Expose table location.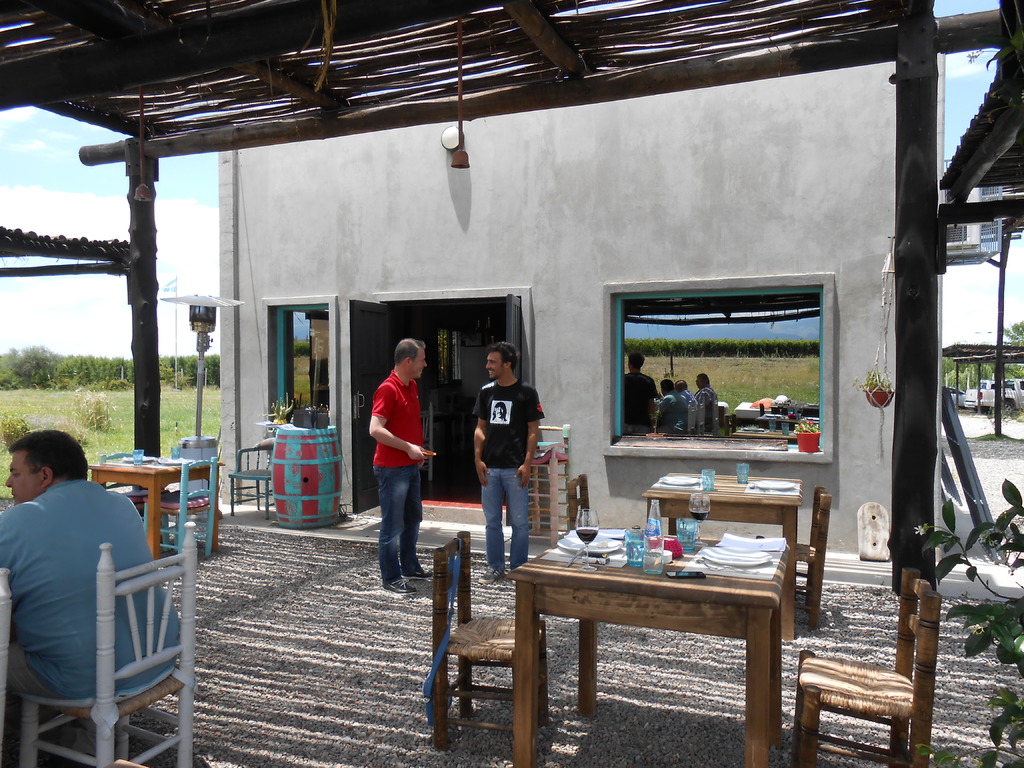
Exposed at <region>641, 474, 804, 643</region>.
